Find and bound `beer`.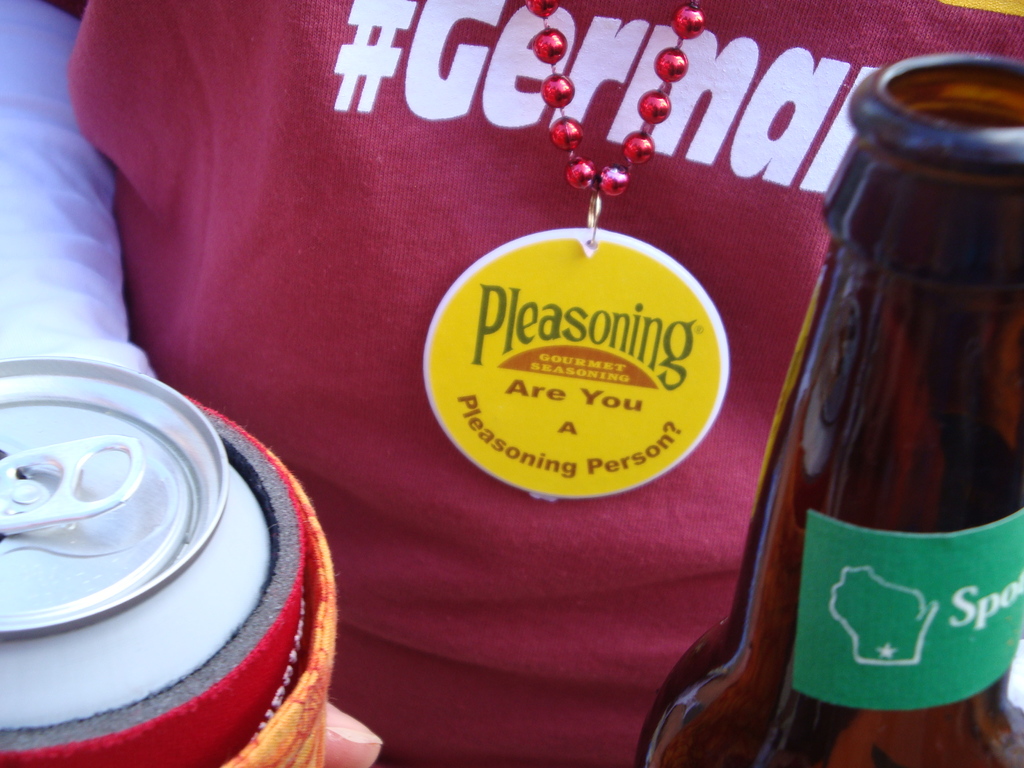
Bound: detection(645, 48, 1023, 767).
